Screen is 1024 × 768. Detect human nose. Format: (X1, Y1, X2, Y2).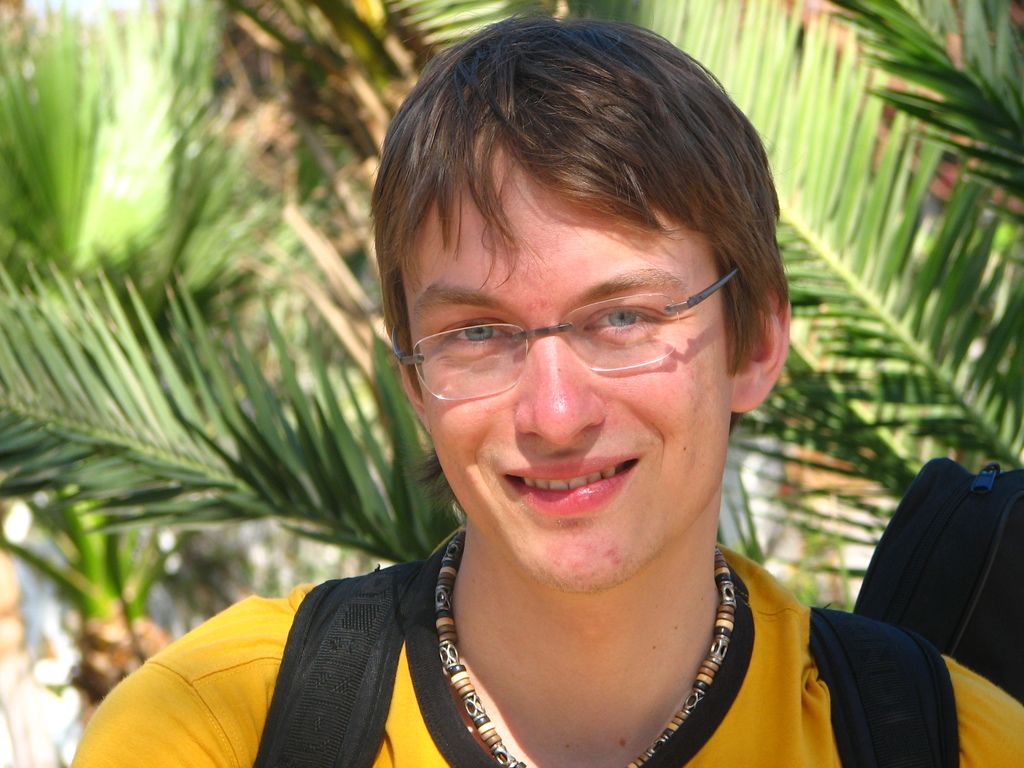
(508, 299, 603, 445).
